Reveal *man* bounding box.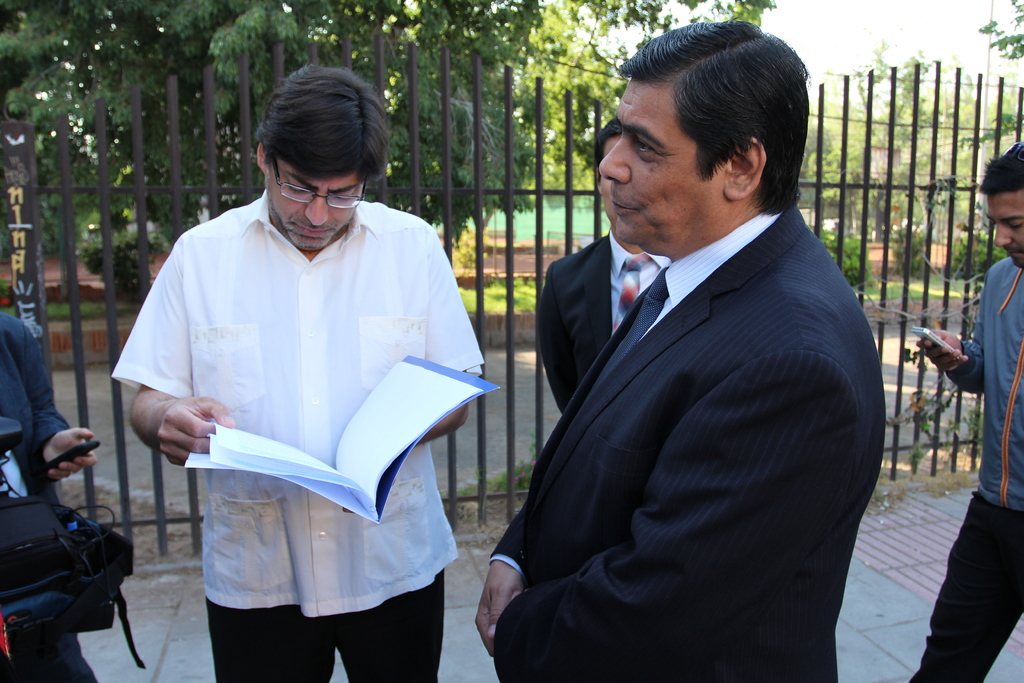
Revealed: [left=112, top=66, right=483, bottom=682].
